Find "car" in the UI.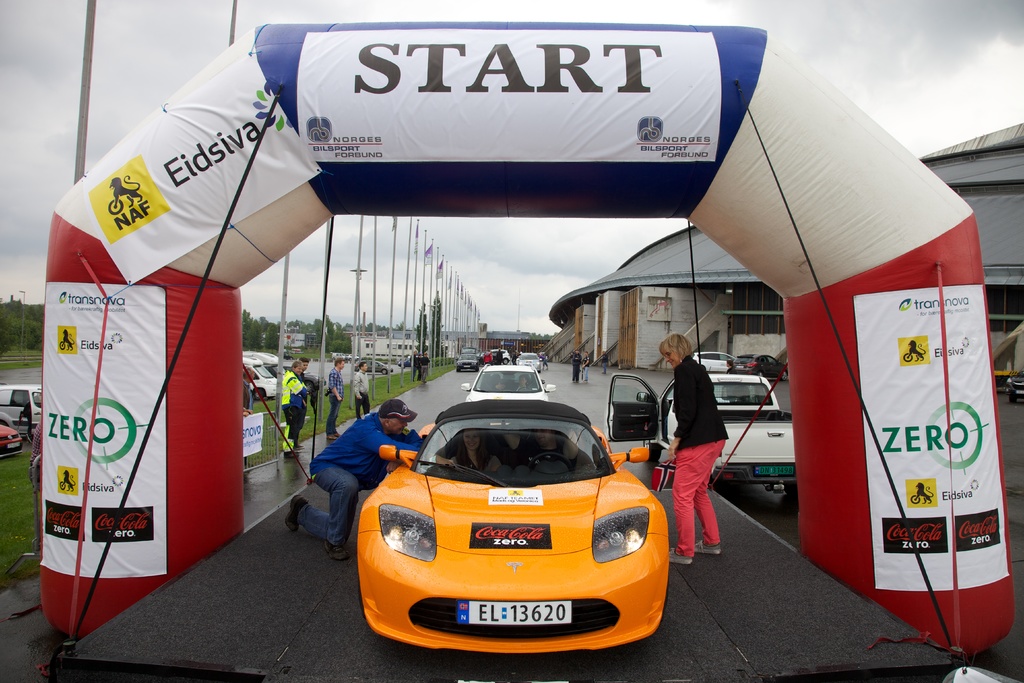
UI element at <box>0,378,45,432</box>.
